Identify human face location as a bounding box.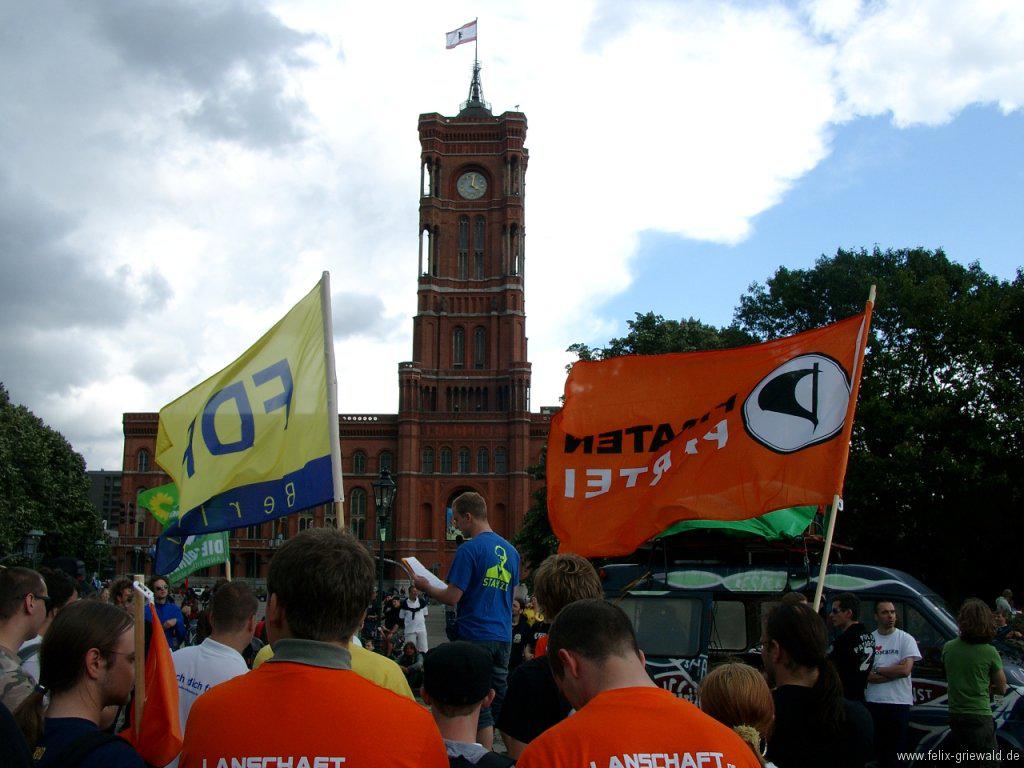
33 586 47 638.
